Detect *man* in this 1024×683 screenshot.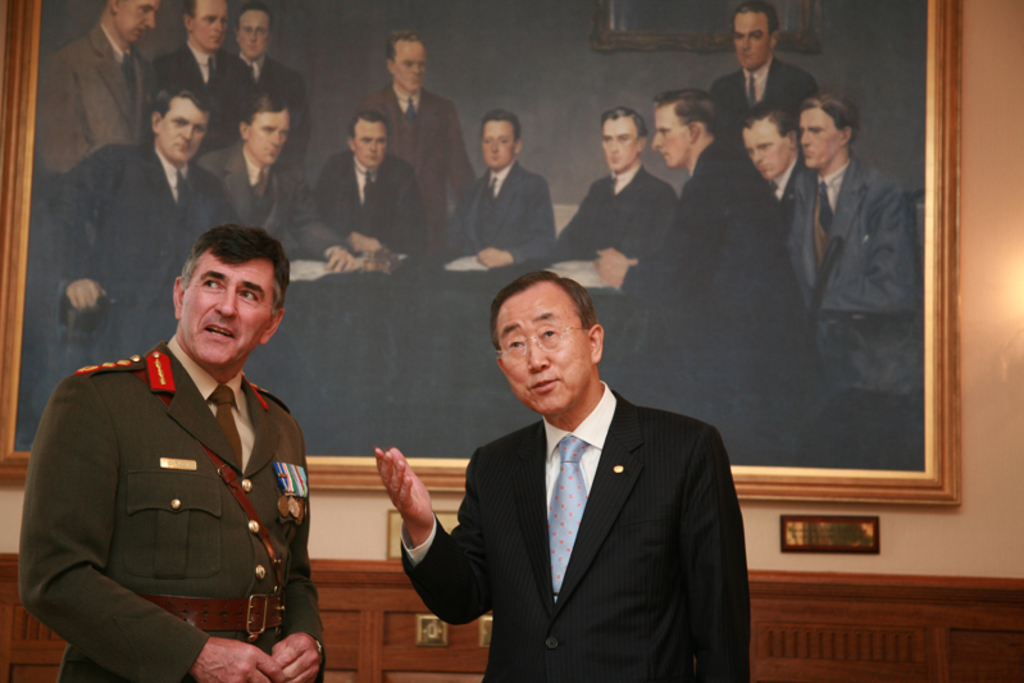
Detection: {"x1": 440, "y1": 87, "x2": 563, "y2": 454}.
